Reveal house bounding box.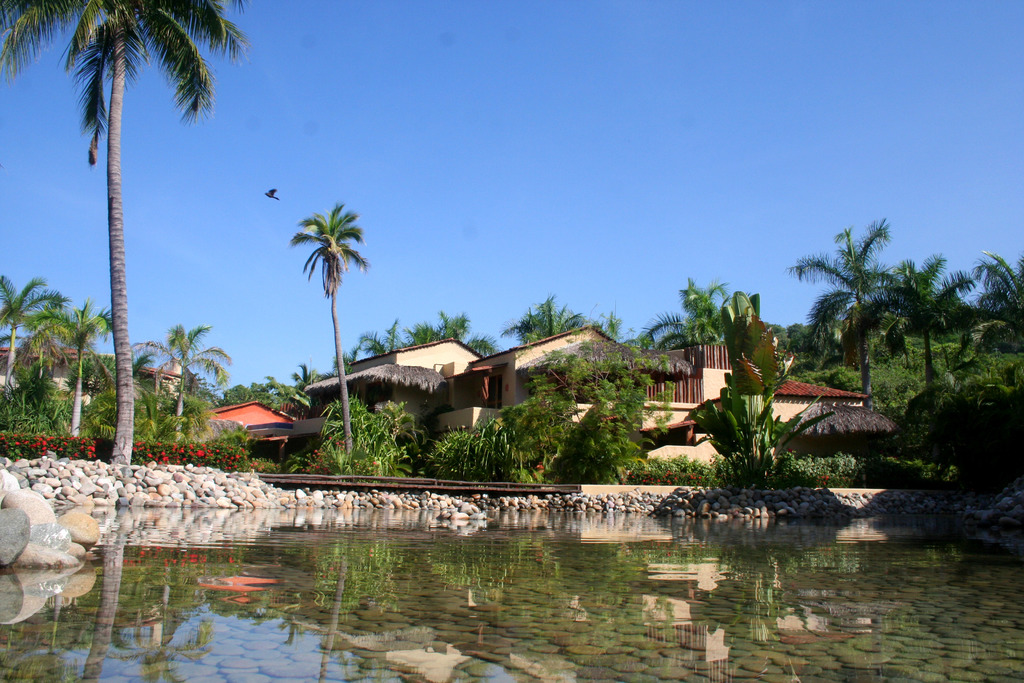
Revealed: <region>465, 323, 643, 407</region>.
